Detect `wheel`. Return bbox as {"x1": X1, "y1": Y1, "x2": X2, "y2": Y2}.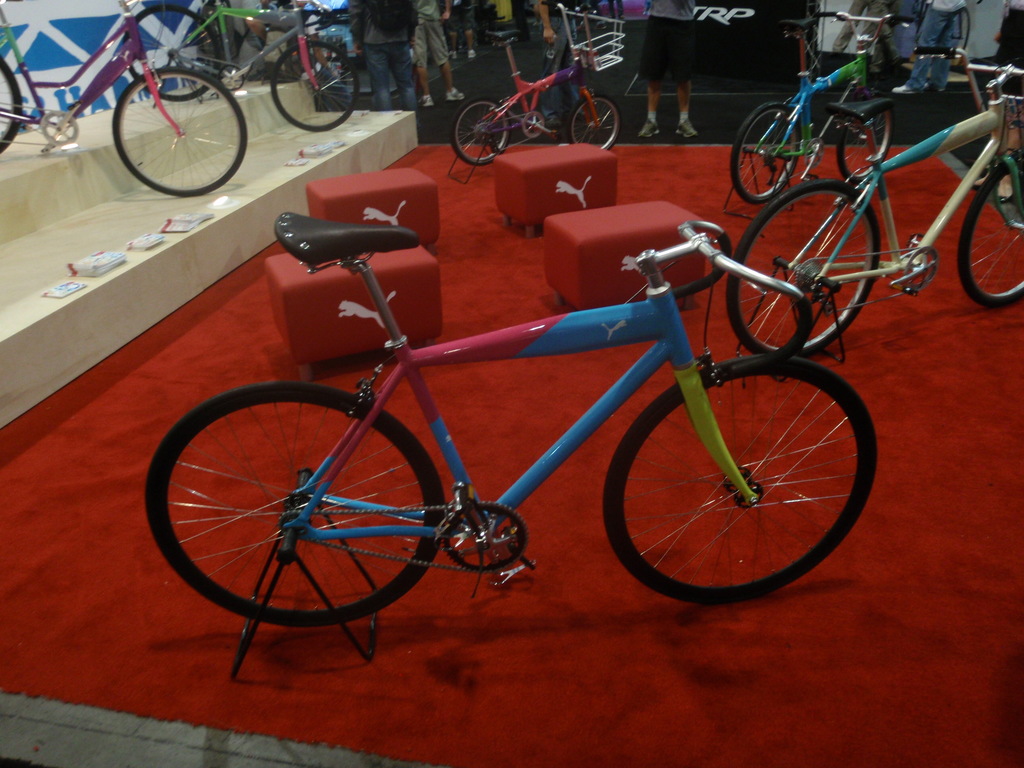
{"x1": 272, "y1": 40, "x2": 360, "y2": 135}.
